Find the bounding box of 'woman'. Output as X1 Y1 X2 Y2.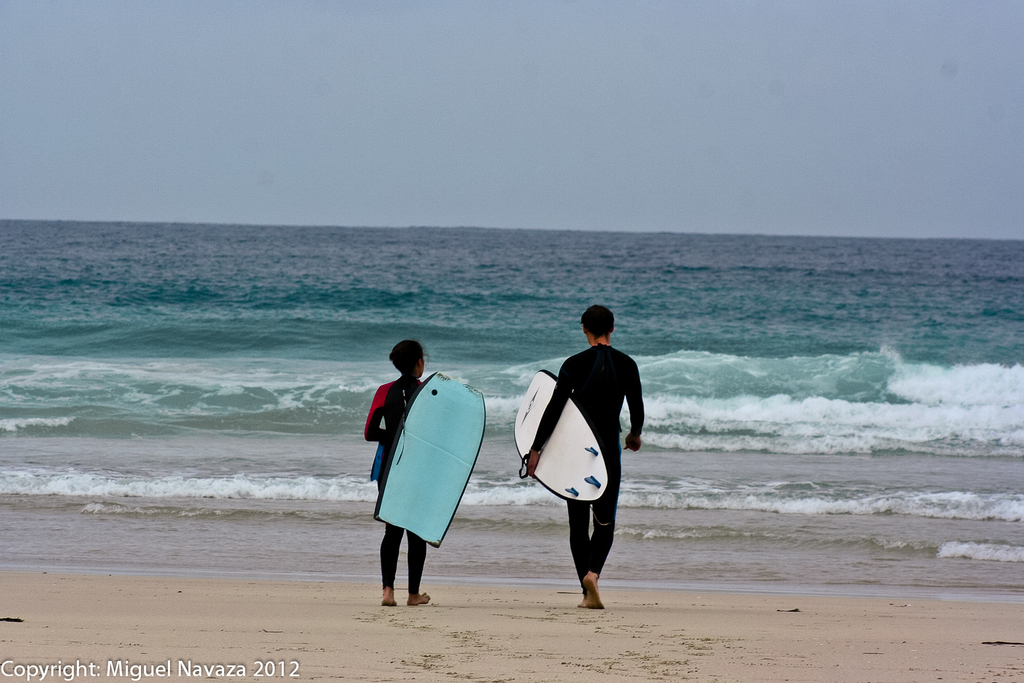
362 338 430 606.
